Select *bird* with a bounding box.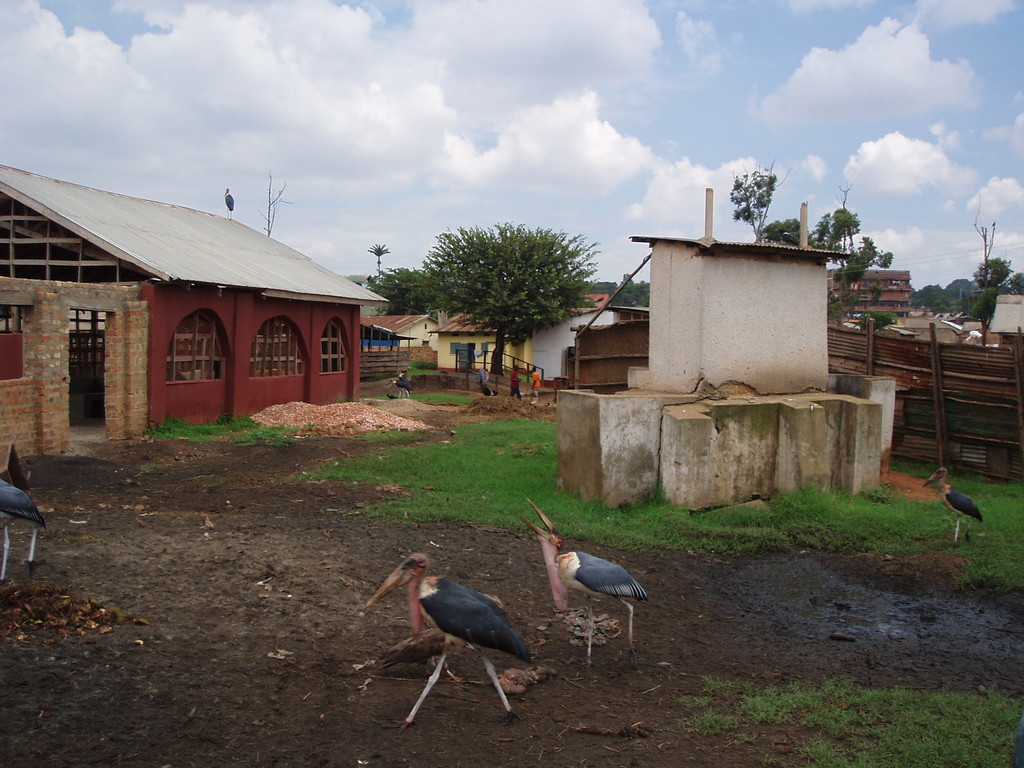
box=[0, 475, 49, 590].
